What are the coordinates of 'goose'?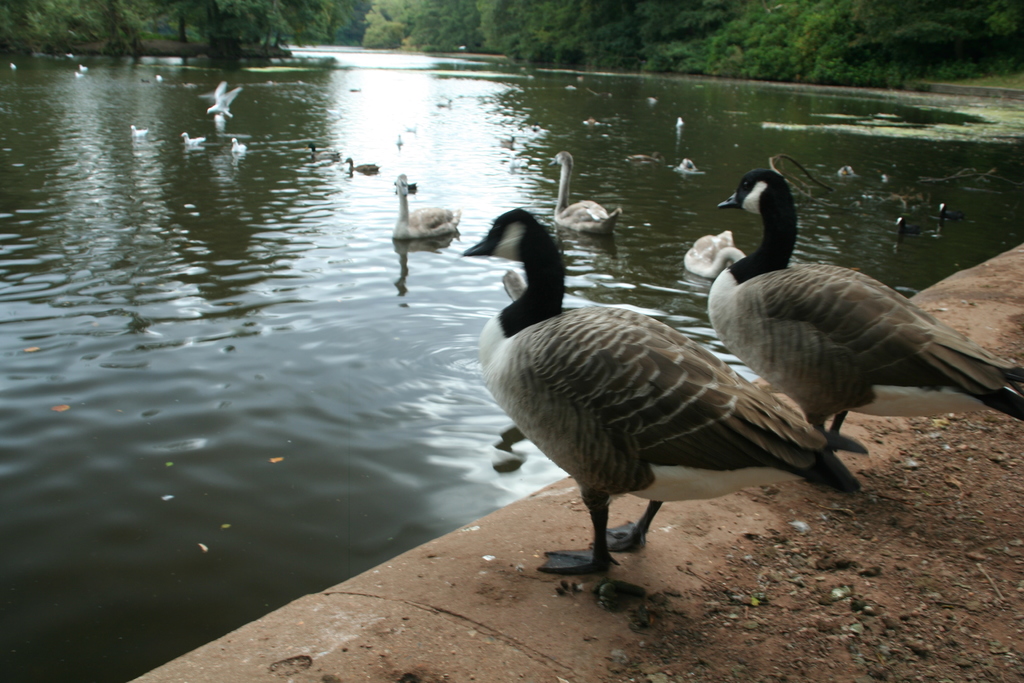
{"x1": 553, "y1": 147, "x2": 623, "y2": 233}.
